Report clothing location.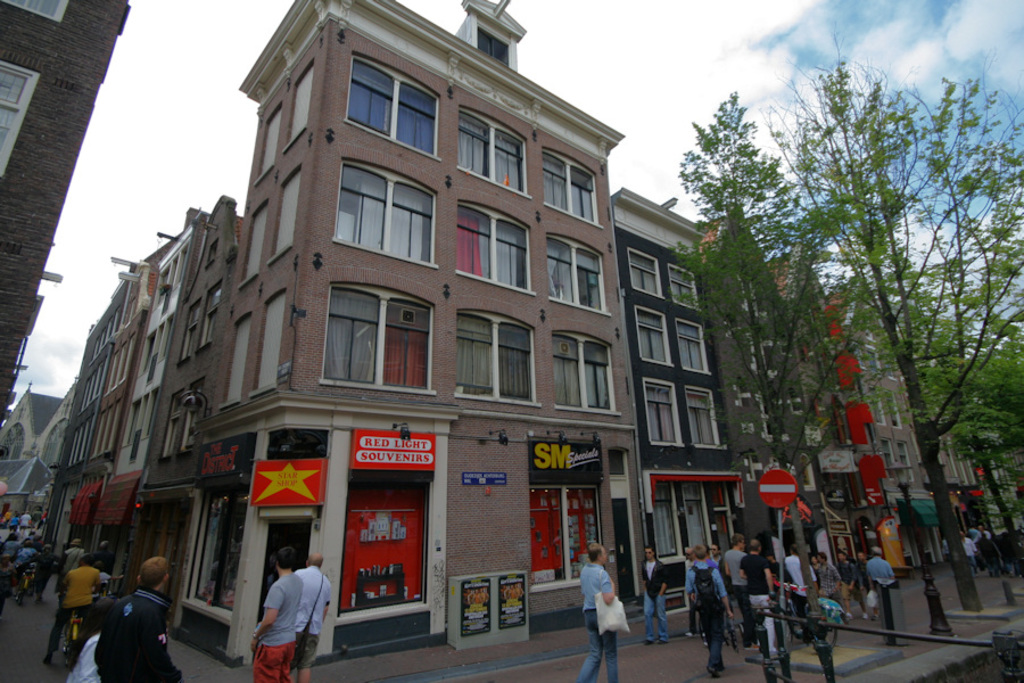
Report: [left=741, top=551, right=769, bottom=652].
